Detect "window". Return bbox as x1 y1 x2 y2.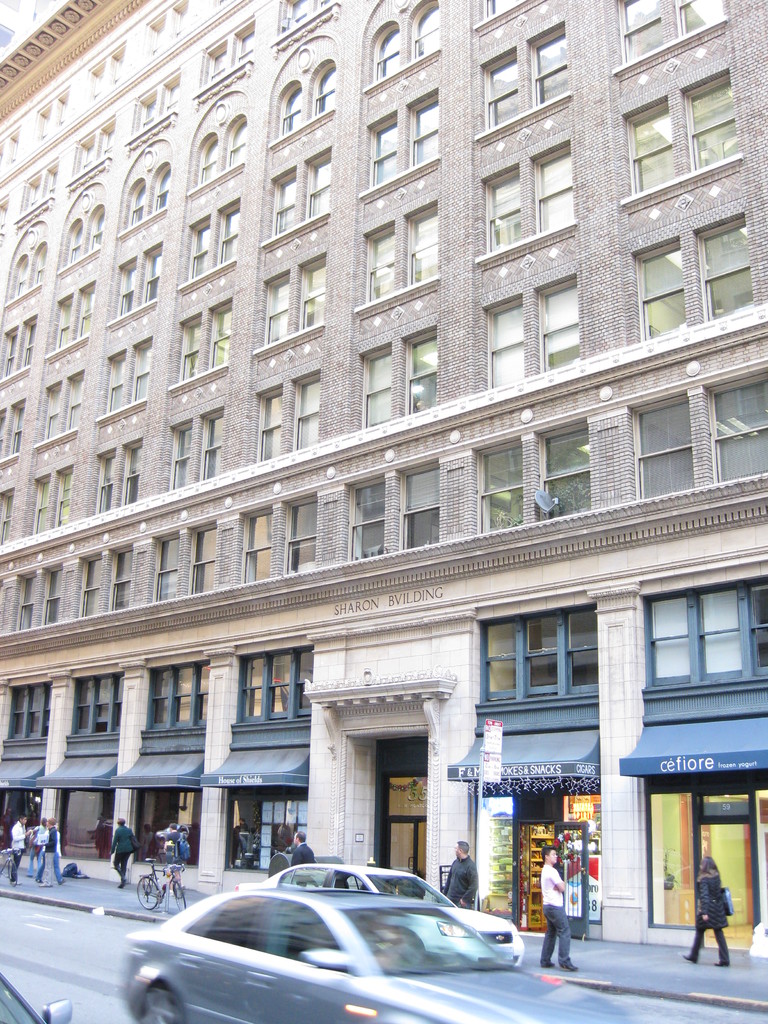
308 149 331 216.
